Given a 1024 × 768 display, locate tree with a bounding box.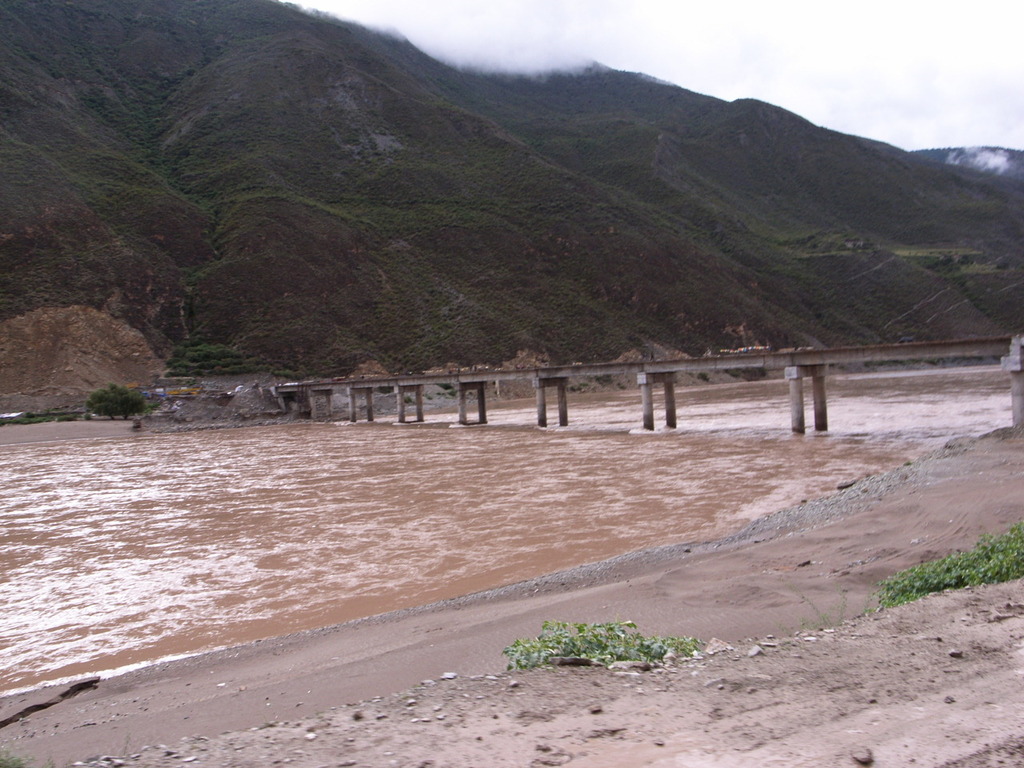
Located: (83, 380, 140, 419).
